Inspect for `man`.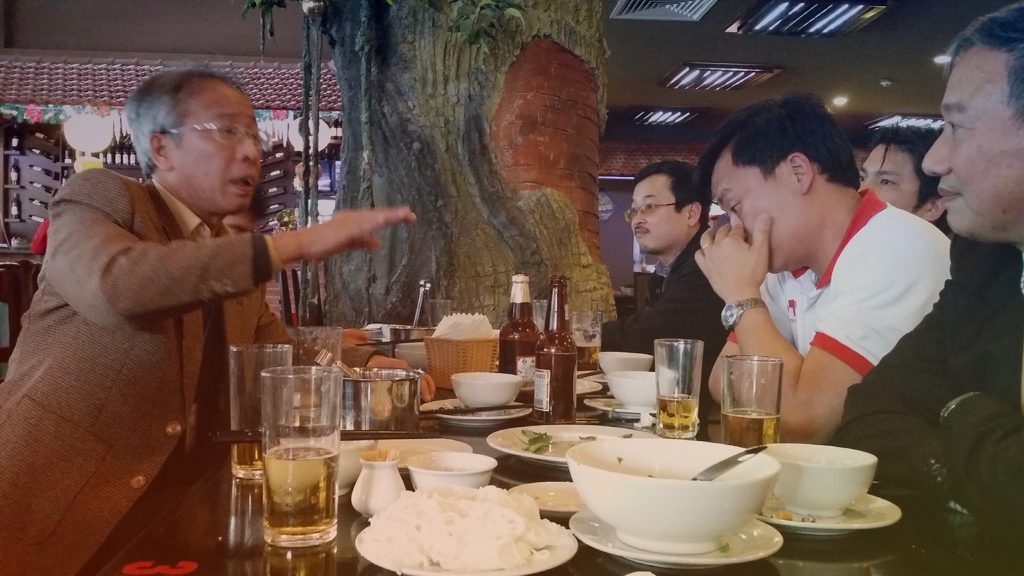
Inspection: (858,123,966,239).
